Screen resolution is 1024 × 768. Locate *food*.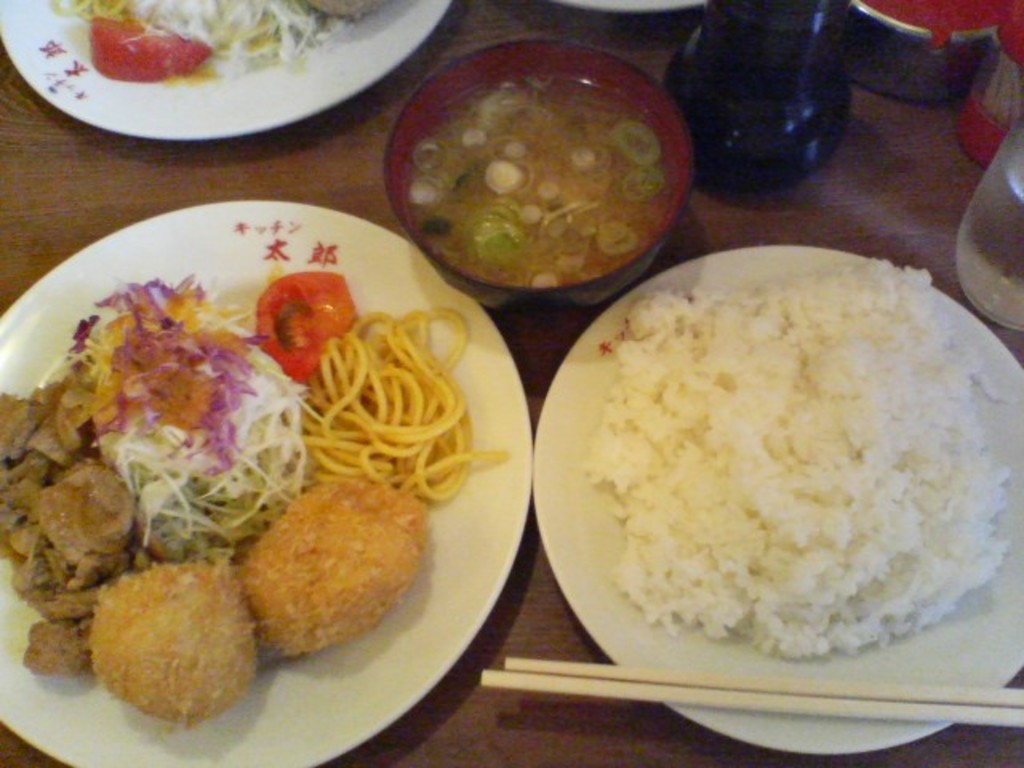
crop(549, 224, 1010, 672).
